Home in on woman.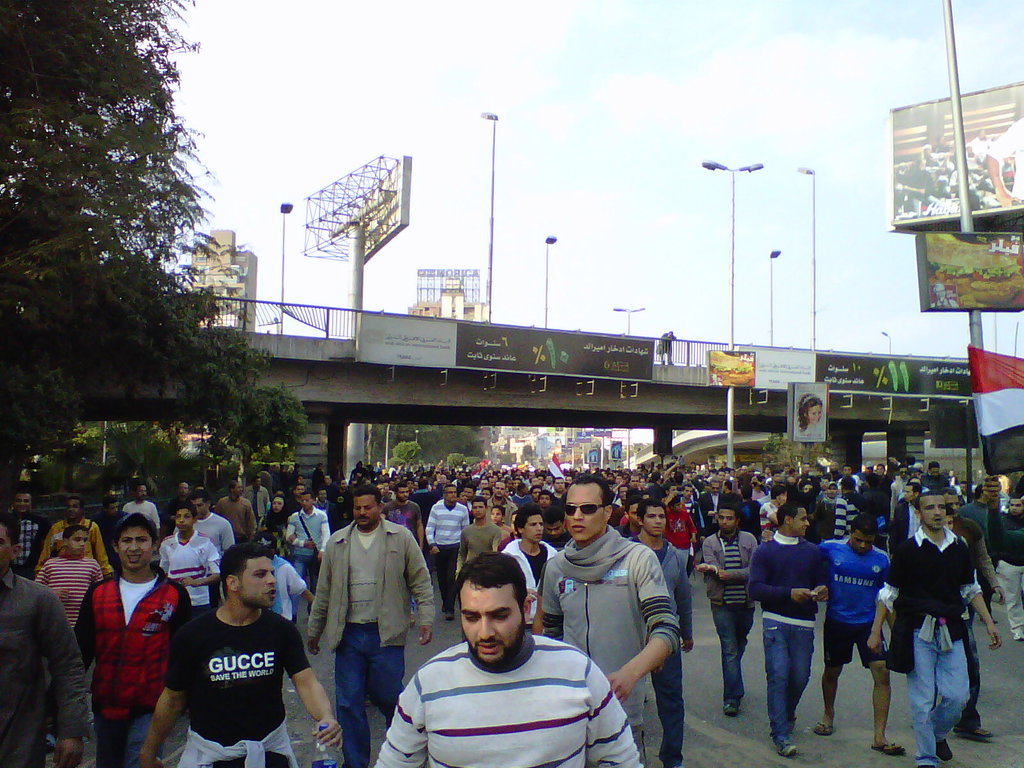
Homed in at <box>259,492,292,554</box>.
